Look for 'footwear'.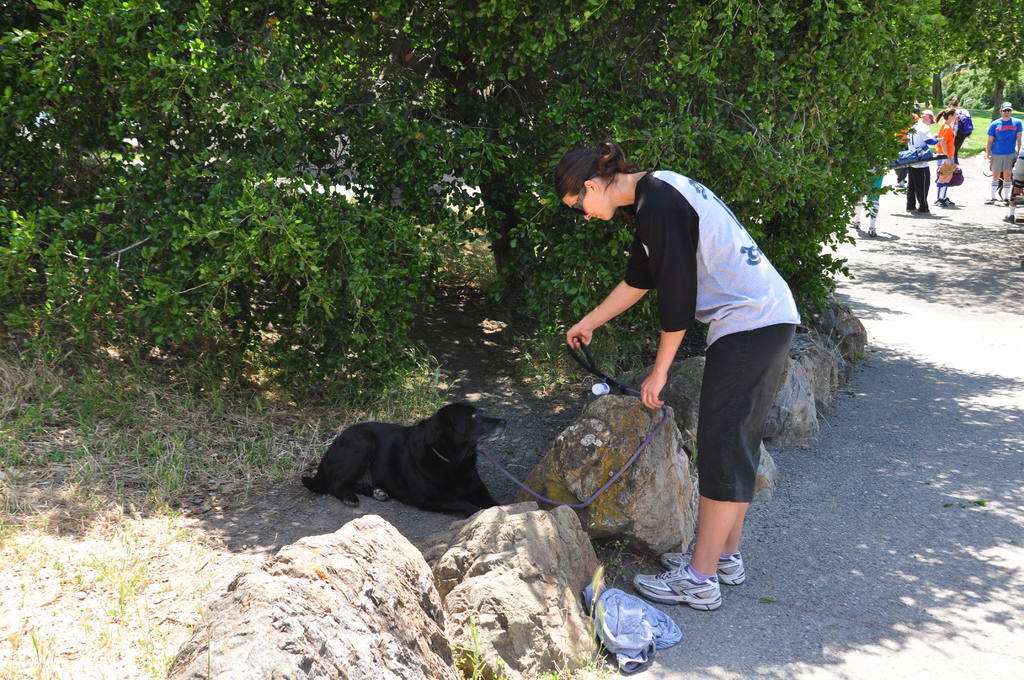
Found: (662, 547, 746, 587).
